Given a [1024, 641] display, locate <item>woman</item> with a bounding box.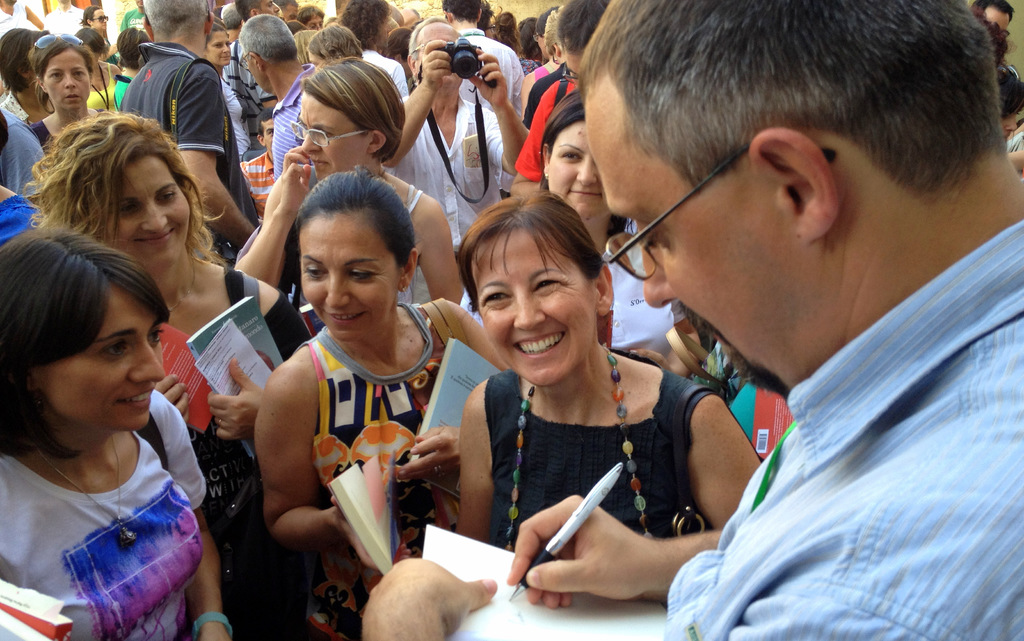
Located: 31:34:120:152.
